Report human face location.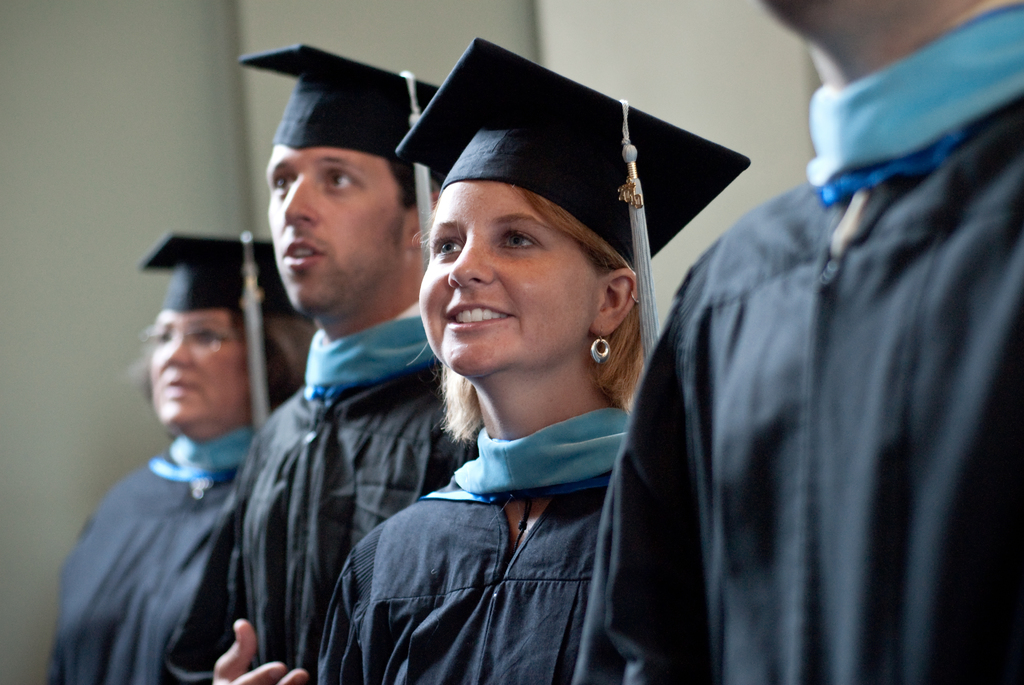
Report: 422,191,588,370.
